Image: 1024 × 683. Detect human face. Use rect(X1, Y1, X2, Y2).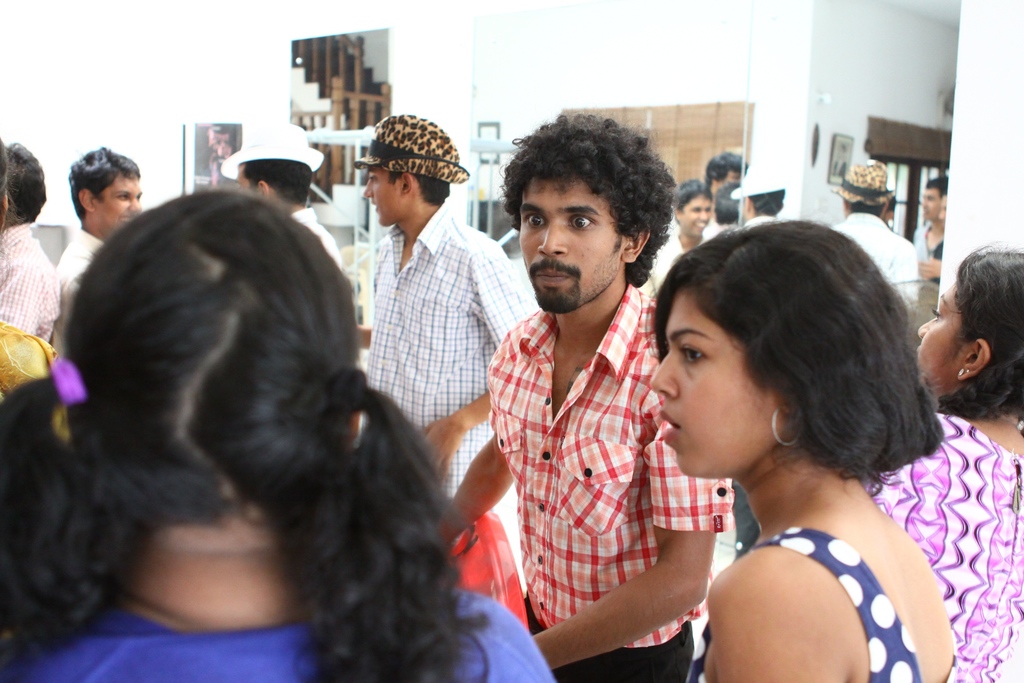
rect(94, 181, 138, 231).
